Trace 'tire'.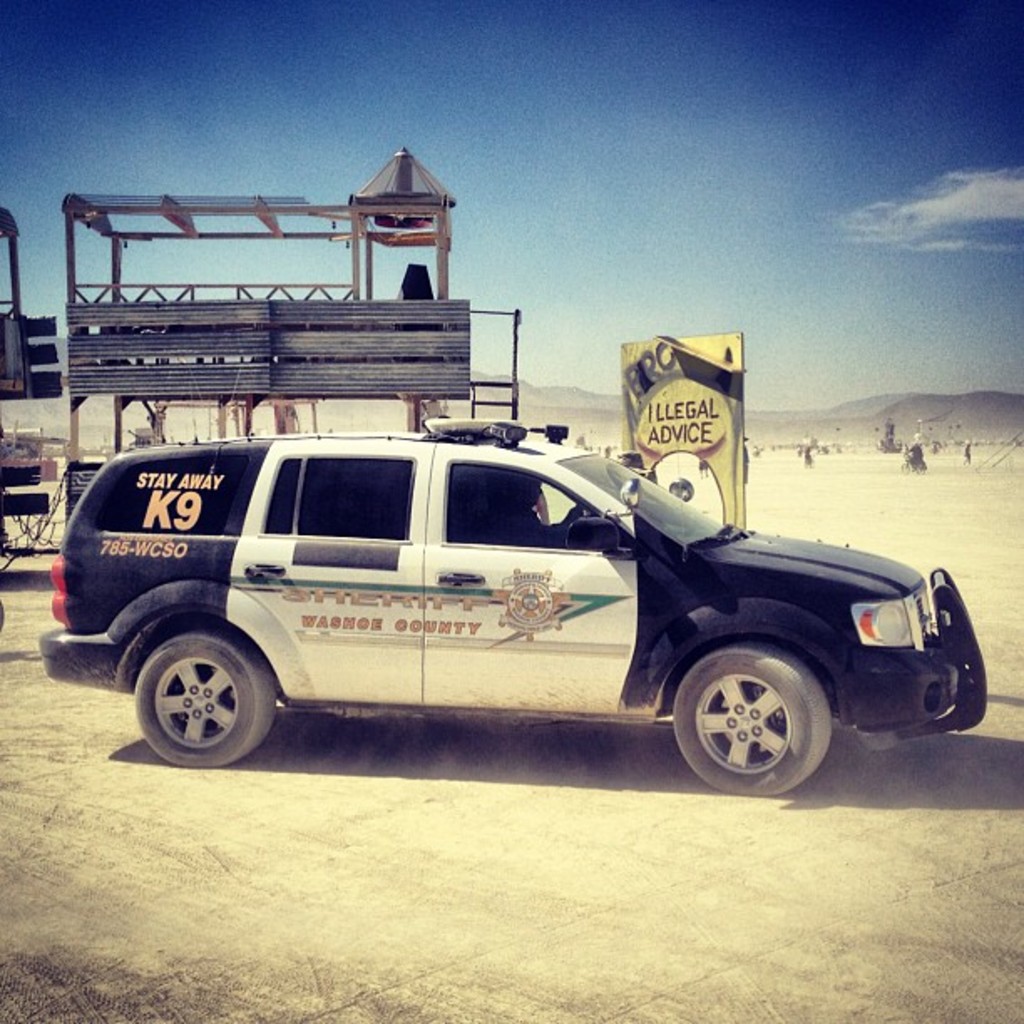
Traced to 131:634:274:766.
